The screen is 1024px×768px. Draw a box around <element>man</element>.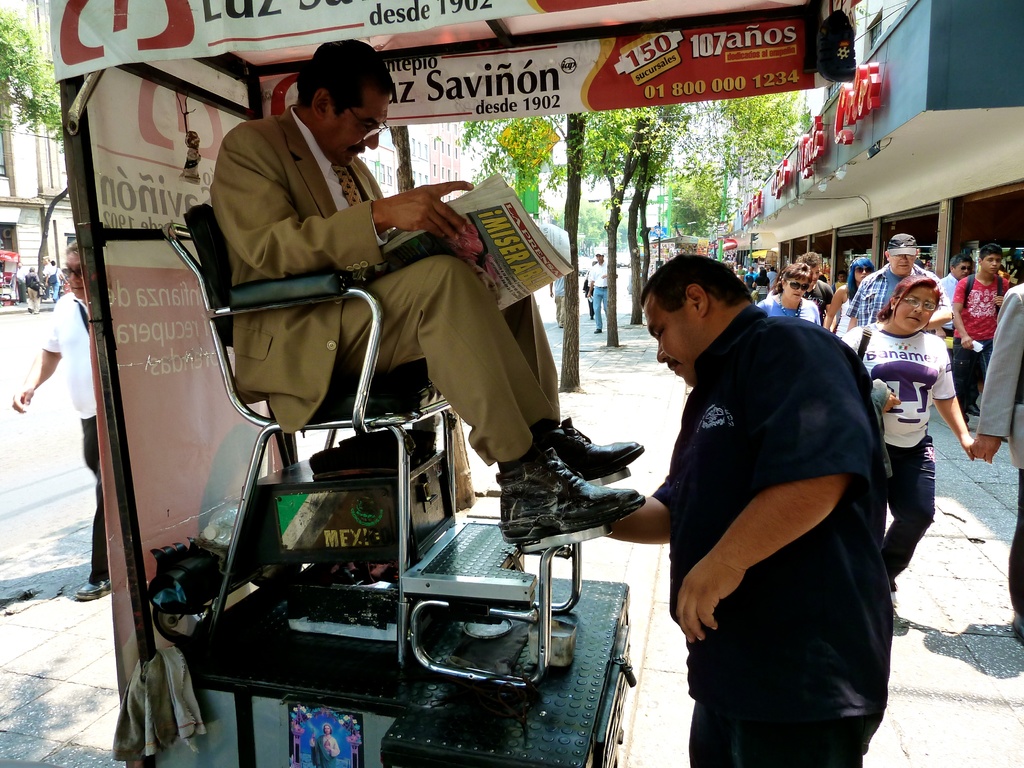
Rect(629, 255, 914, 760).
